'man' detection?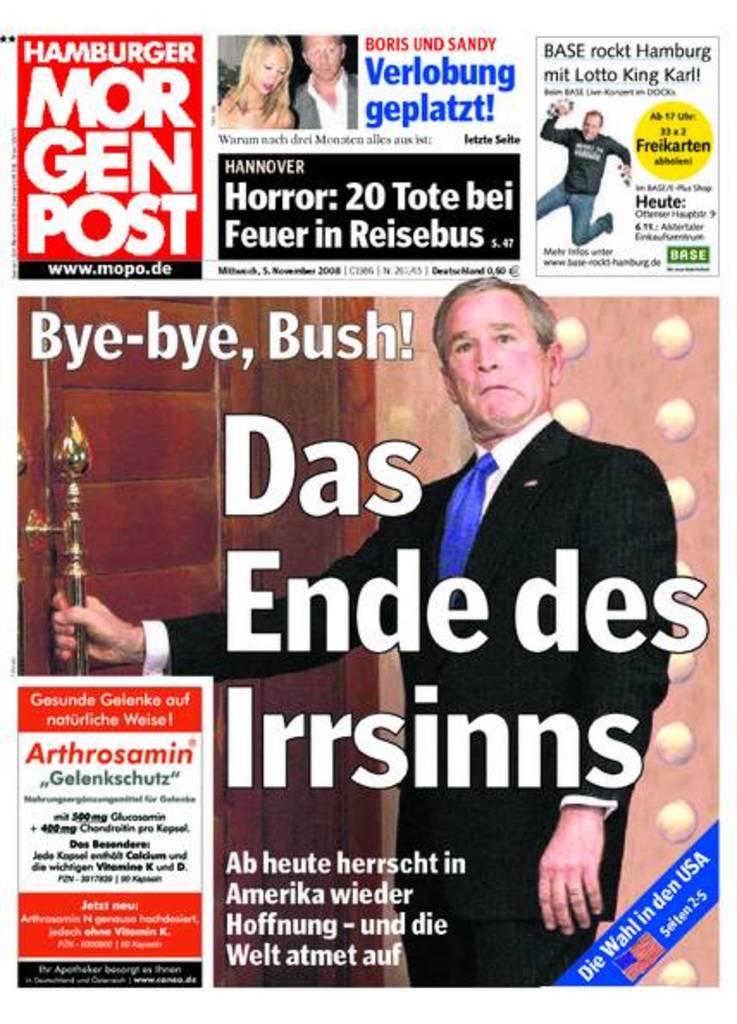
(x1=52, y1=275, x2=680, y2=984)
